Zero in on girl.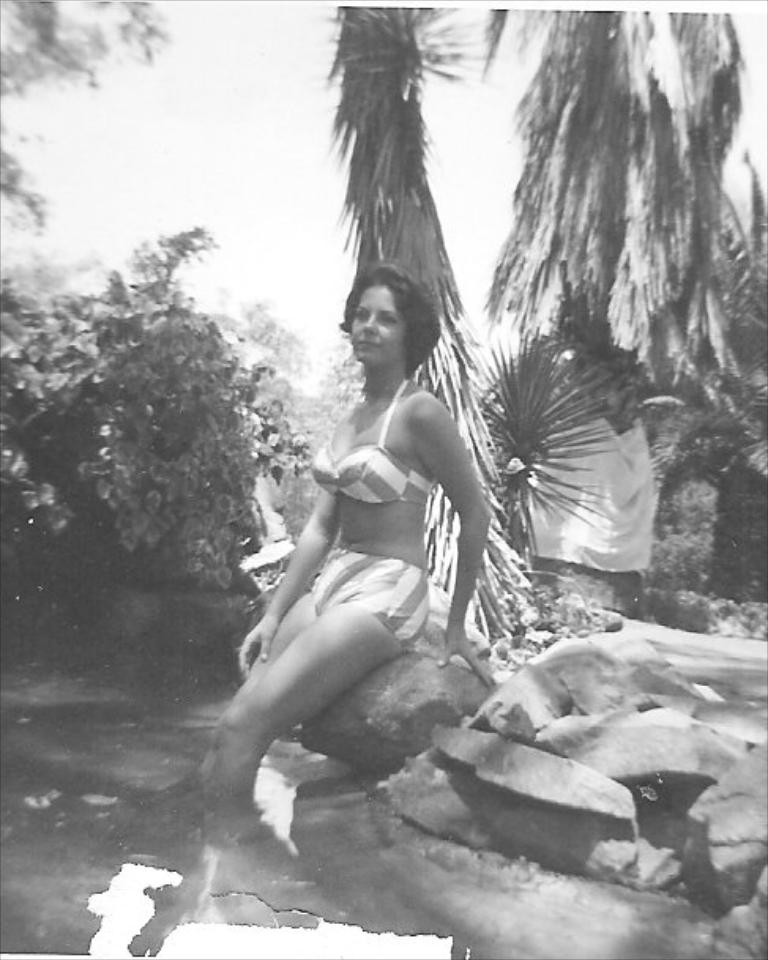
Zeroed in: {"left": 191, "top": 265, "right": 483, "bottom": 799}.
